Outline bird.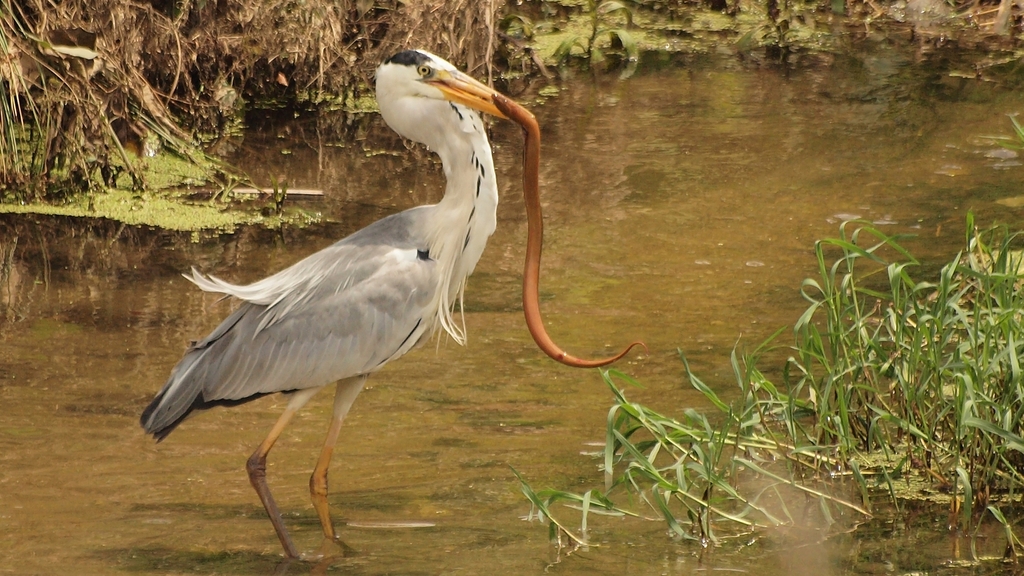
Outline: x1=141, y1=48, x2=543, y2=561.
